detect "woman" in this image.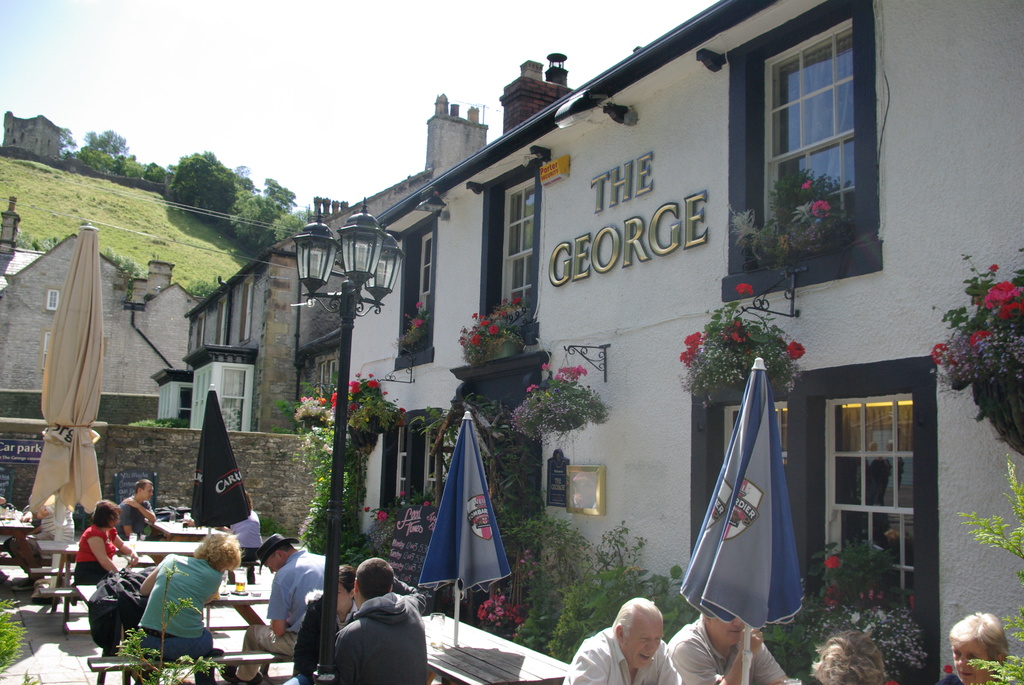
Detection: (x1=808, y1=626, x2=899, y2=684).
